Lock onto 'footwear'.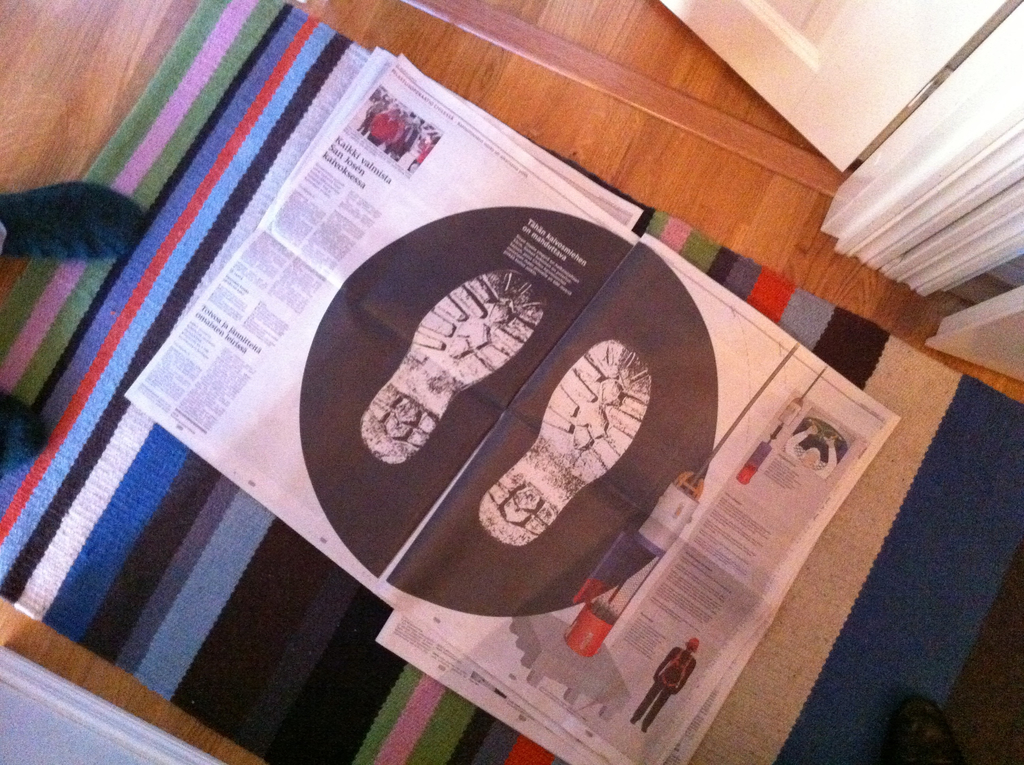
Locked: [364,270,545,465].
